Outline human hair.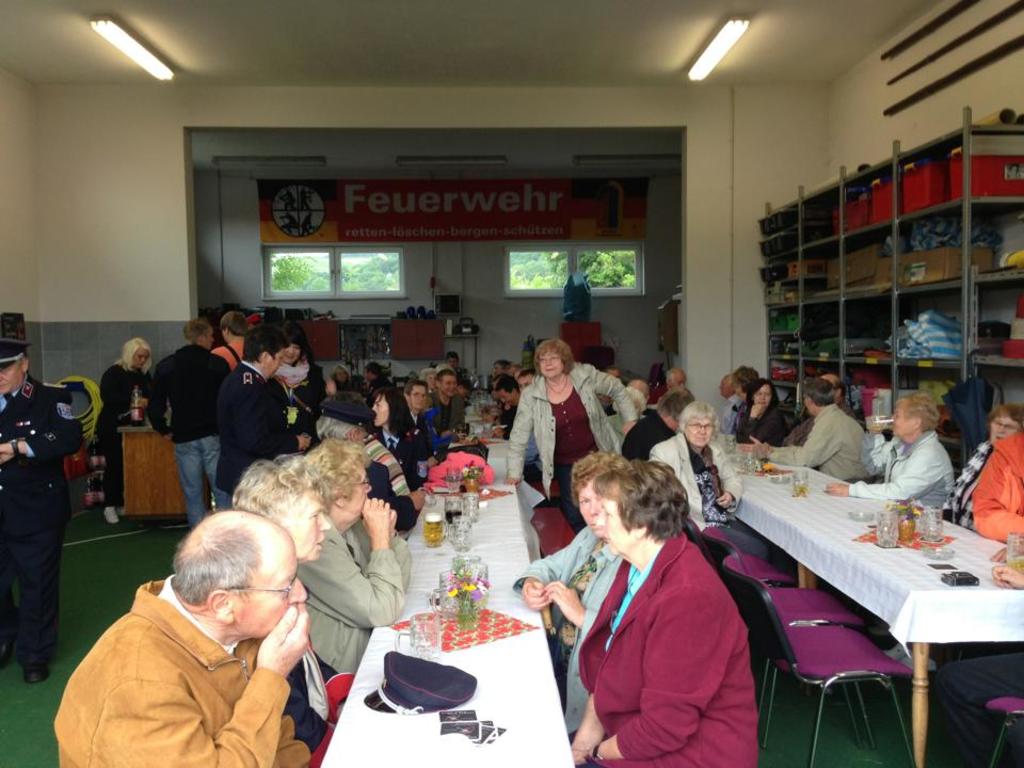
Outline: select_region(729, 363, 767, 395).
